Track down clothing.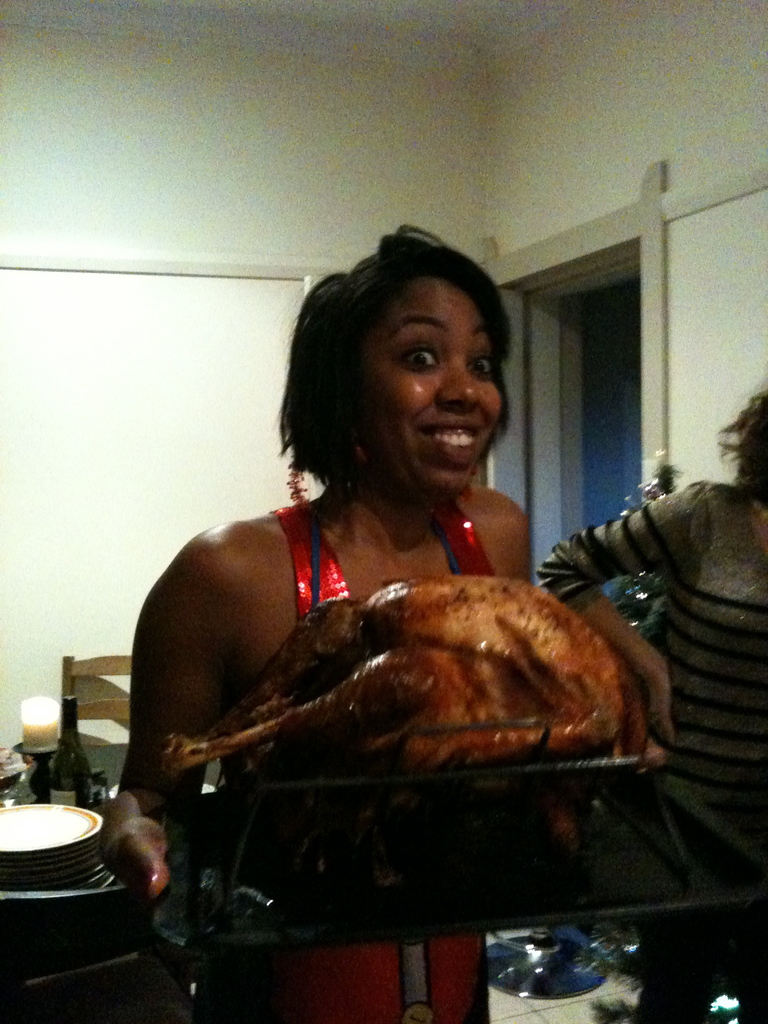
Tracked to 534, 482, 767, 1019.
